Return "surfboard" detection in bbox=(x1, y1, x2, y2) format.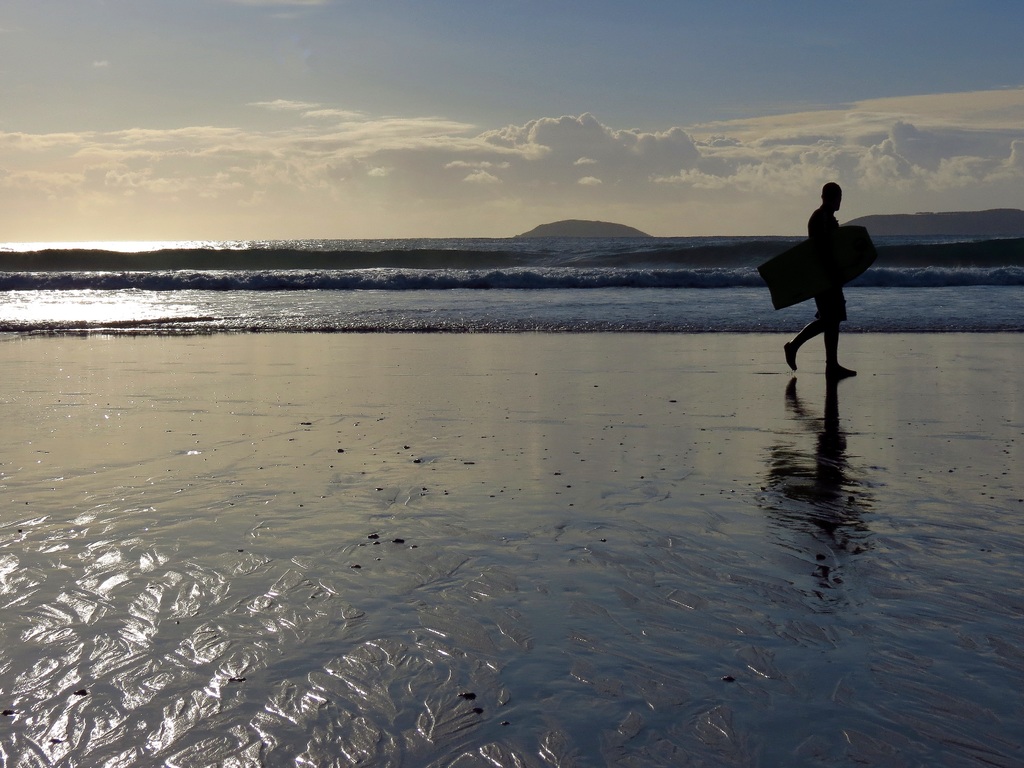
bbox=(756, 221, 878, 308).
